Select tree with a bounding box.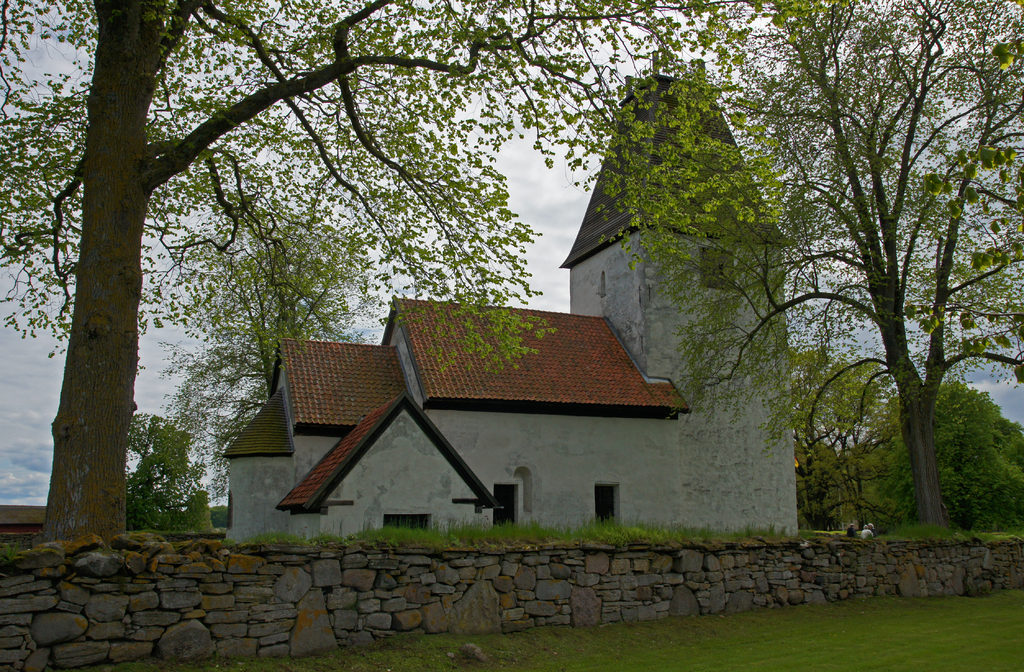
region(0, 0, 840, 536).
